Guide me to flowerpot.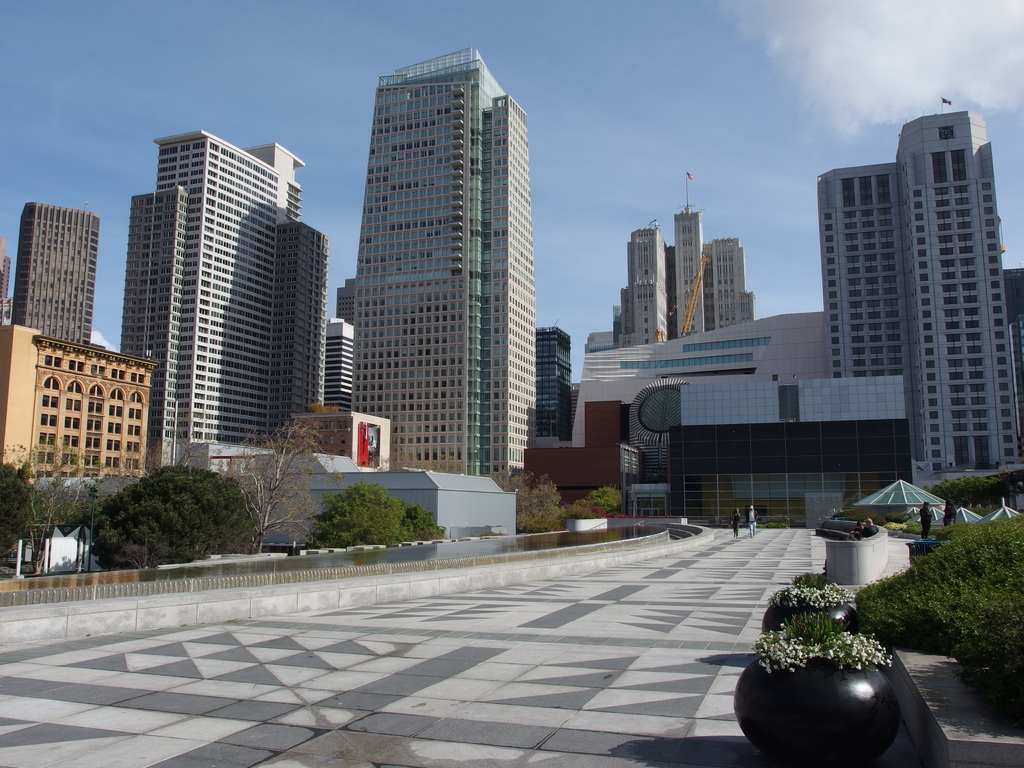
Guidance: bbox=(765, 600, 863, 638).
